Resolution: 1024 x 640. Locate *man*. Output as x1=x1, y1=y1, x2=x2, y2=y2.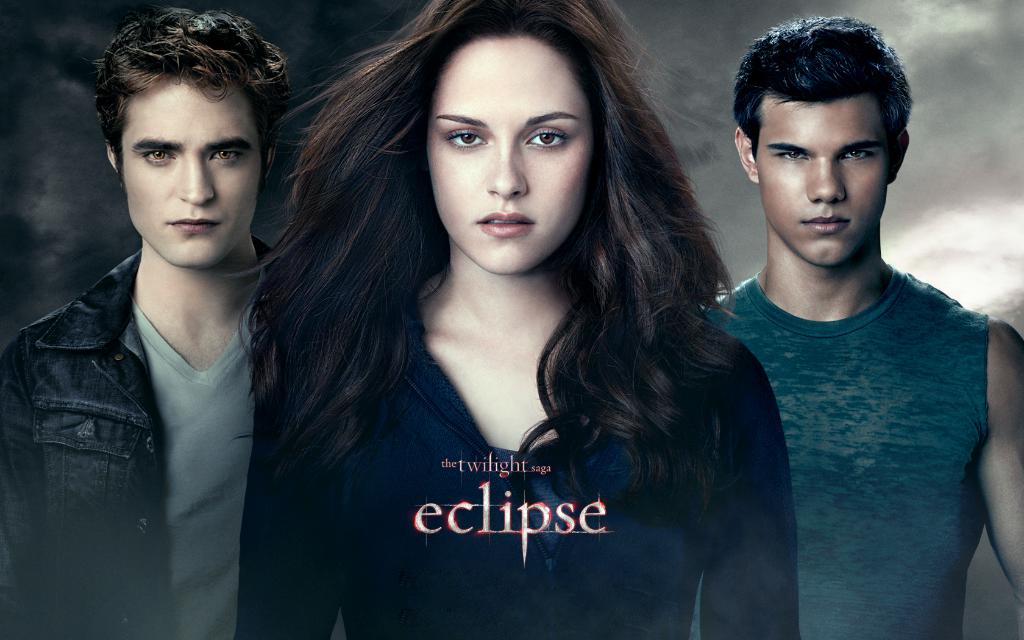
x1=689, y1=12, x2=1009, y2=639.
